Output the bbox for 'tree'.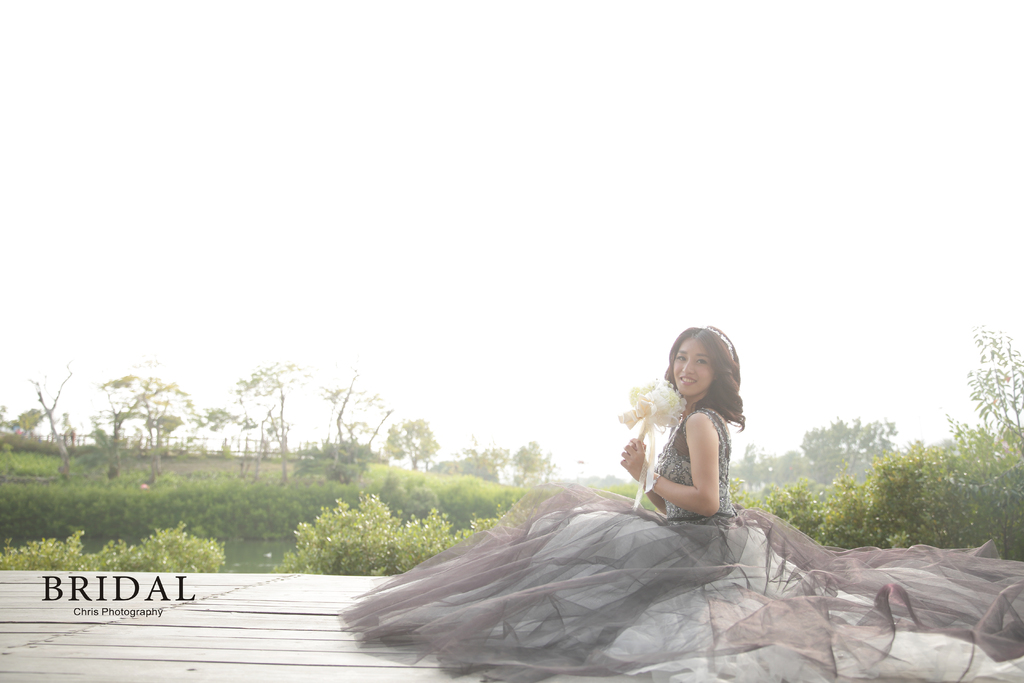
Rect(319, 375, 388, 473).
